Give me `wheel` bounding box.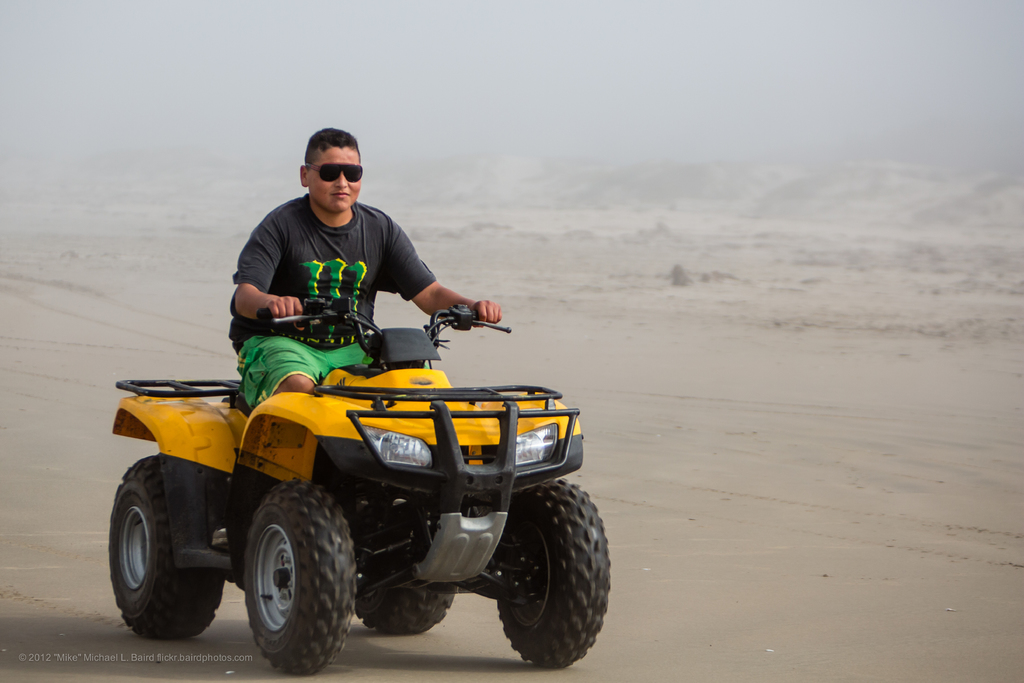
crop(499, 483, 609, 672).
